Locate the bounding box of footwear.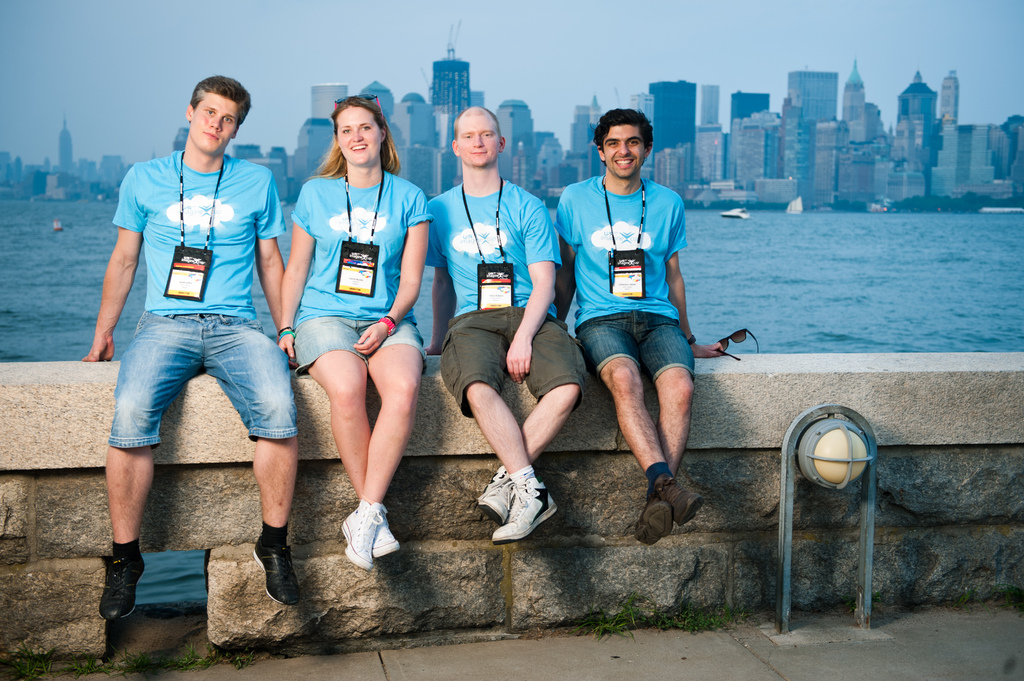
Bounding box: <region>374, 504, 400, 556</region>.
